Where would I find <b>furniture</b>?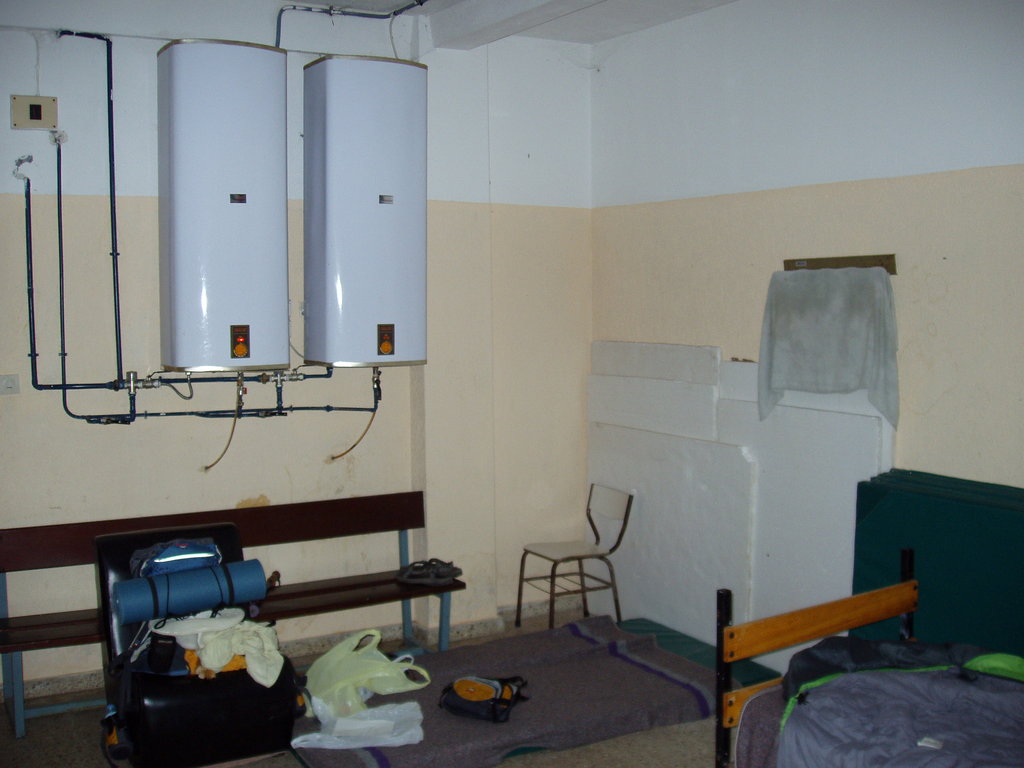
At detection(712, 547, 1023, 767).
